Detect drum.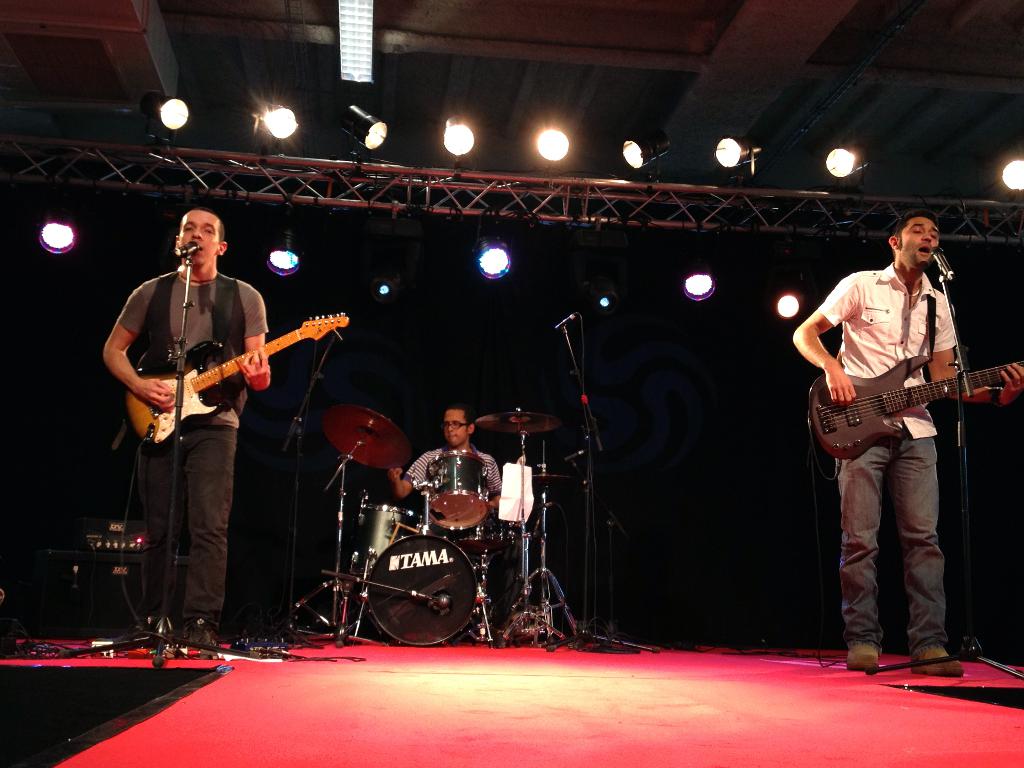
Detected at x1=351, y1=503, x2=424, y2=573.
